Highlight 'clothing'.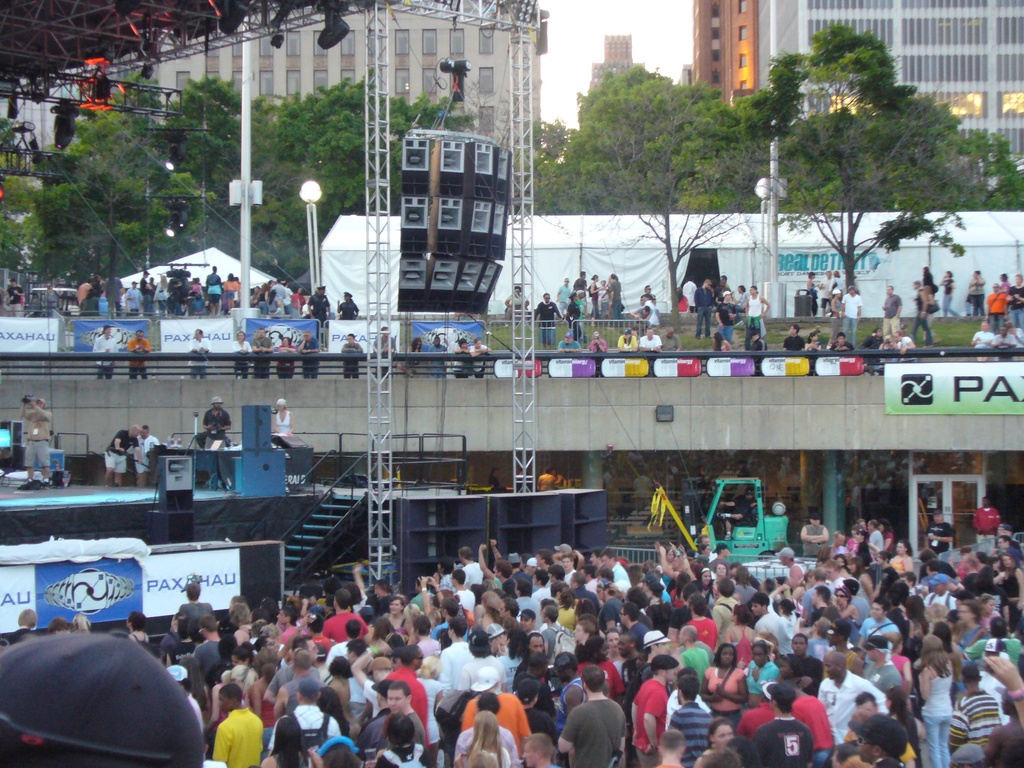
Highlighted region: 694:288:710:333.
